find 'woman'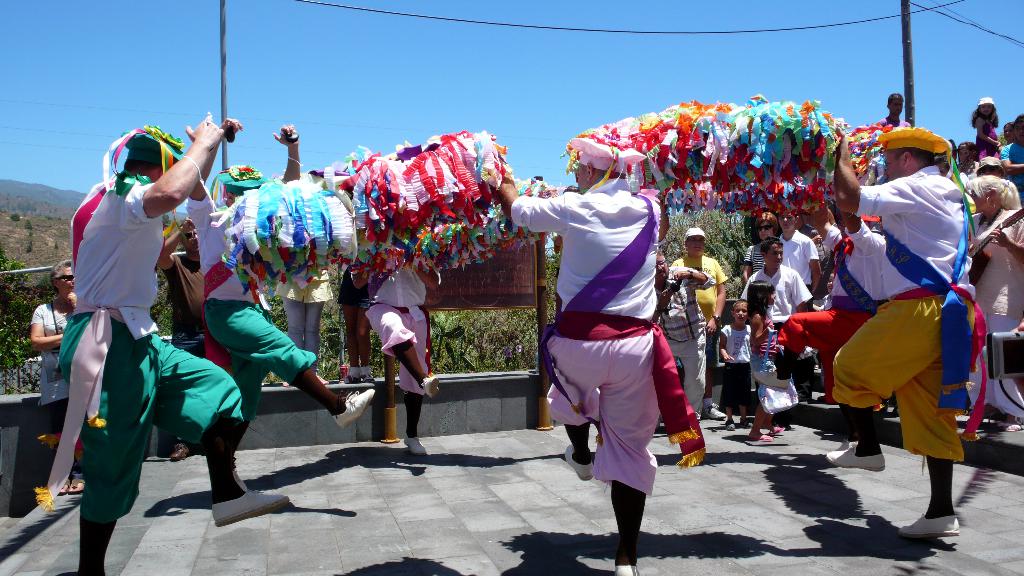
31, 259, 79, 494
